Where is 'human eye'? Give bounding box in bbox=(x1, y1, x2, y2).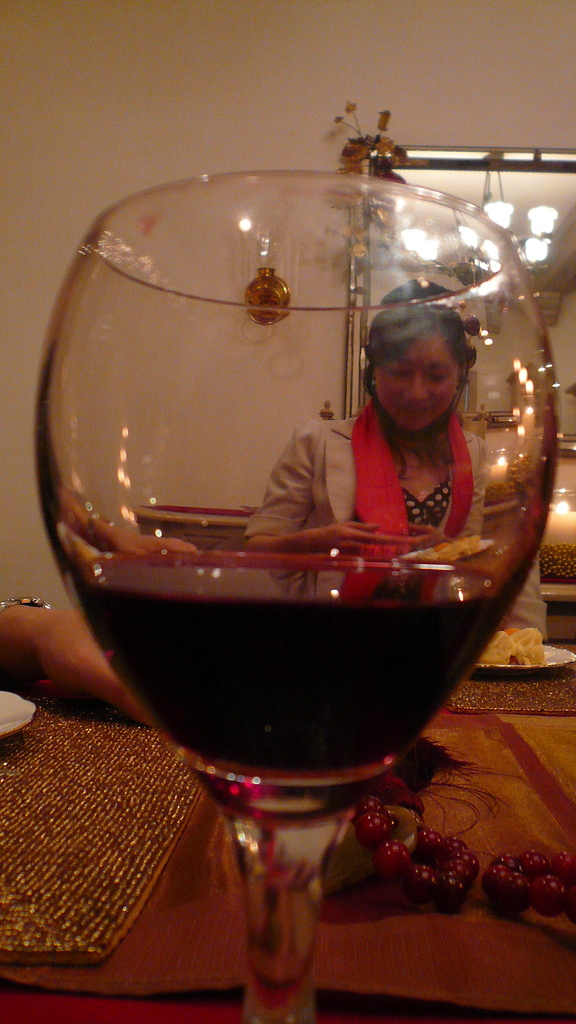
bbox=(393, 367, 410, 379).
